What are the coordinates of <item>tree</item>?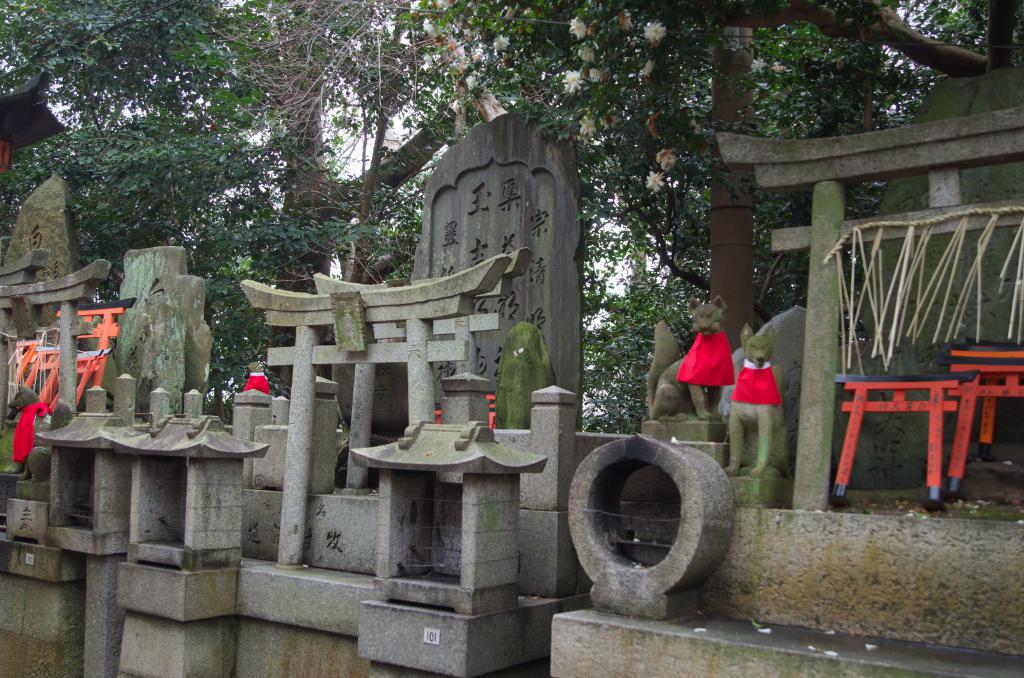
region(414, 0, 1023, 435).
